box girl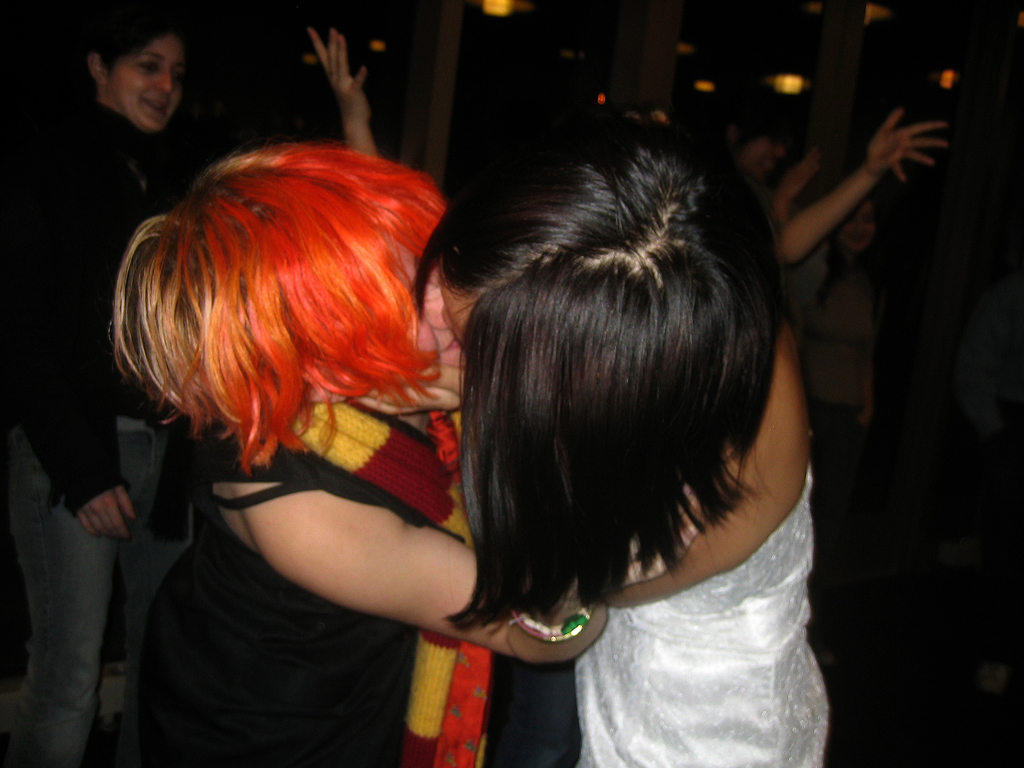
detection(443, 137, 812, 767)
